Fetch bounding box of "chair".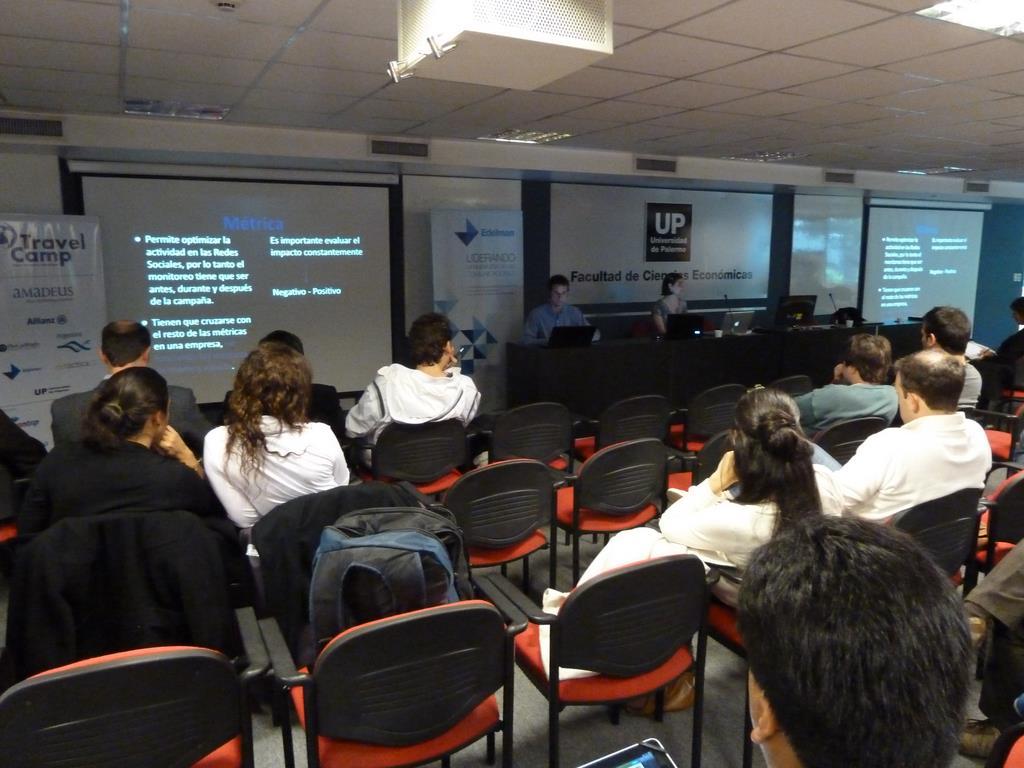
Bbox: left=819, top=415, right=886, bottom=461.
